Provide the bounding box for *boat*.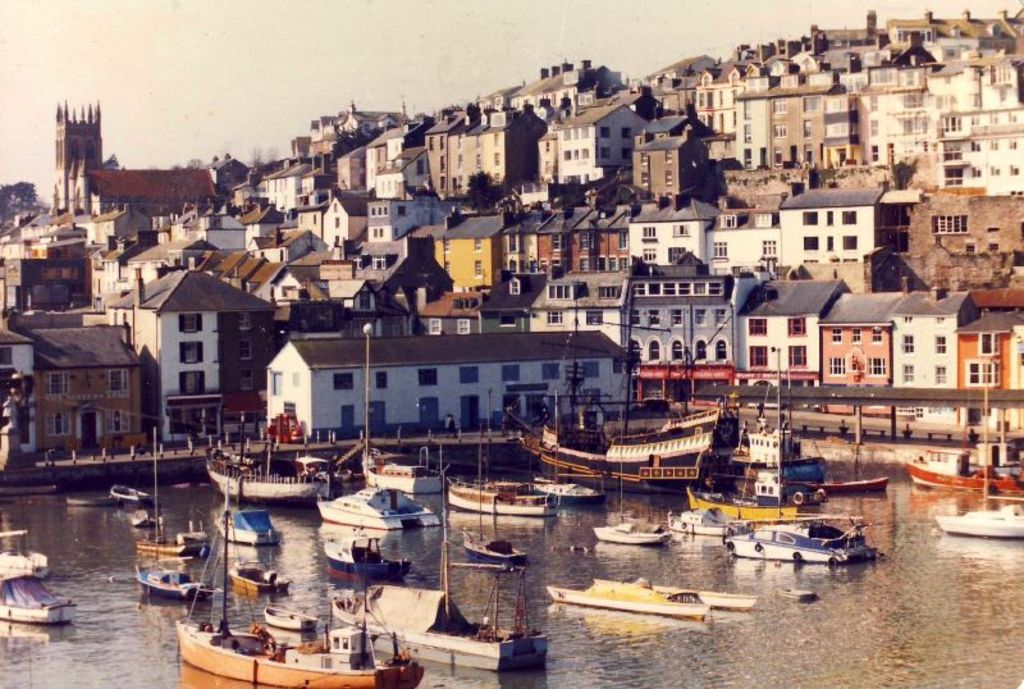
550/565/762/620.
